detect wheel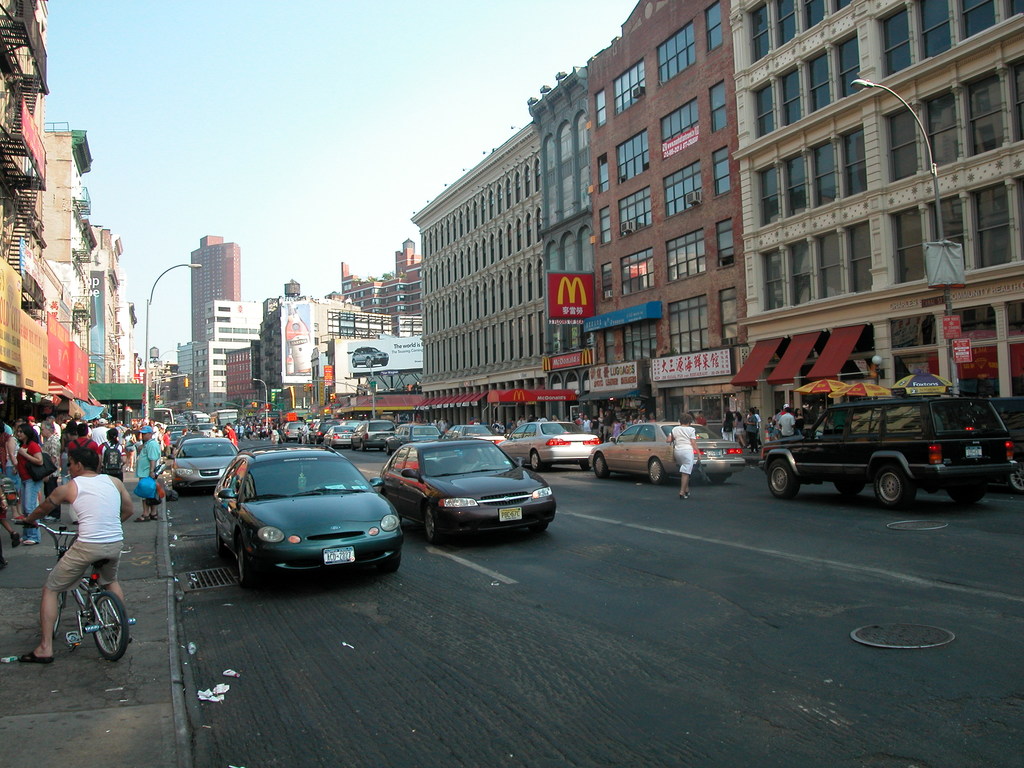
x1=233 y1=544 x2=250 y2=586
